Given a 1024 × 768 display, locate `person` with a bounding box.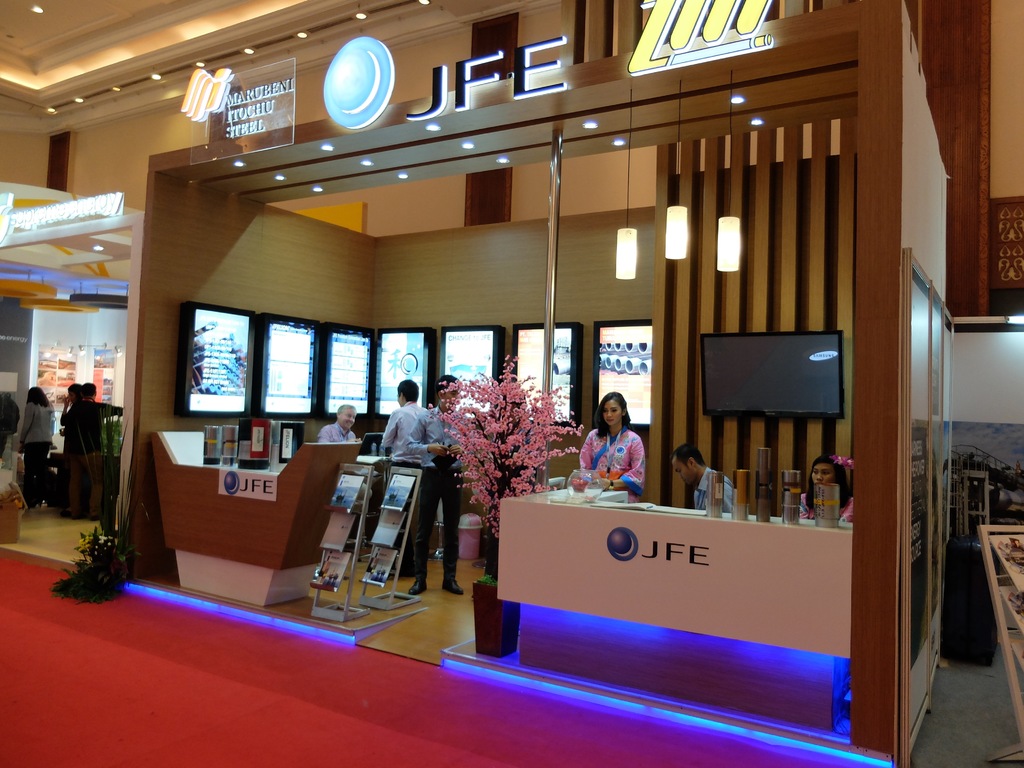
Located: (x1=67, y1=381, x2=124, y2=516).
